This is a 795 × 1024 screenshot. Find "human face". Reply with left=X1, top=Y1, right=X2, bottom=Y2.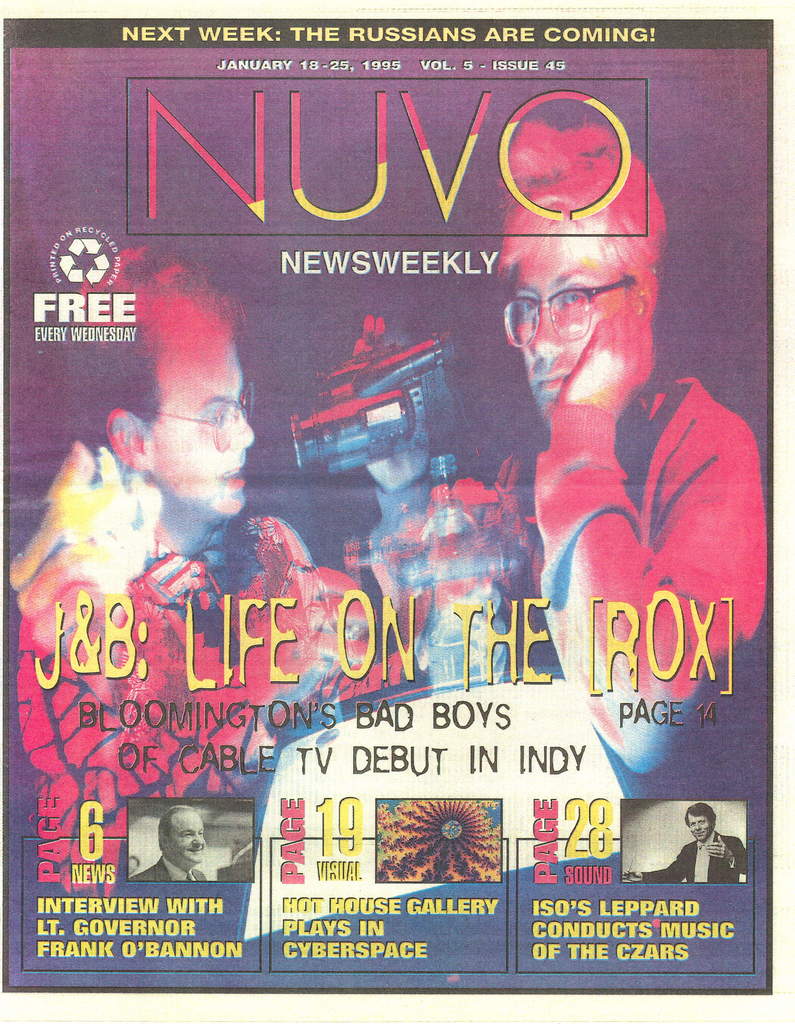
left=156, top=323, right=257, bottom=531.
